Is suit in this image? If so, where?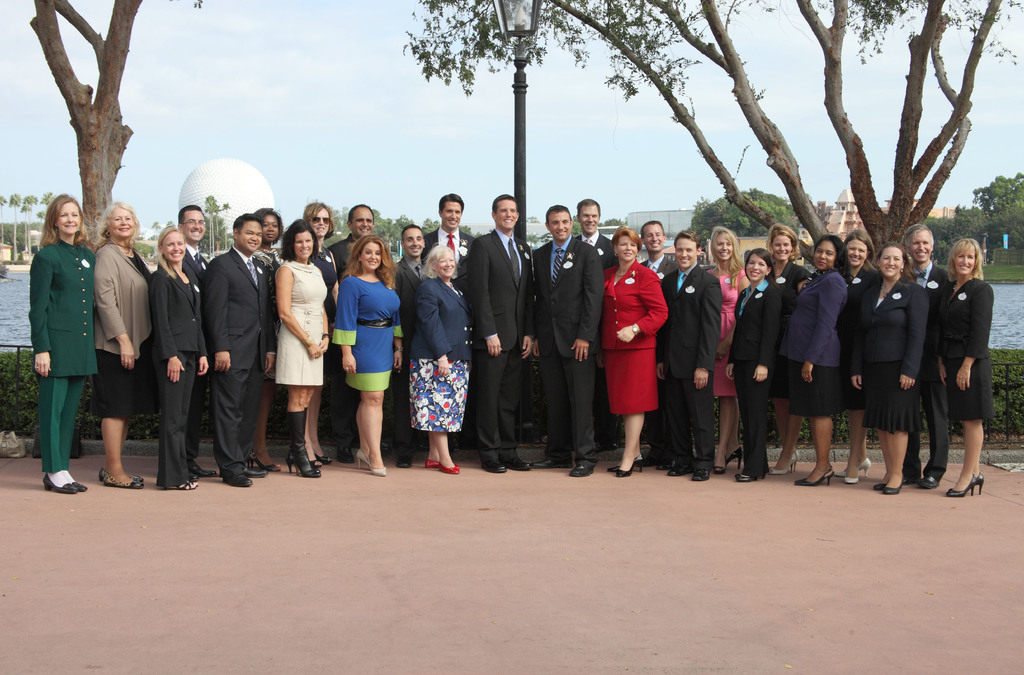
Yes, at <bbox>408, 275, 475, 362</bbox>.
